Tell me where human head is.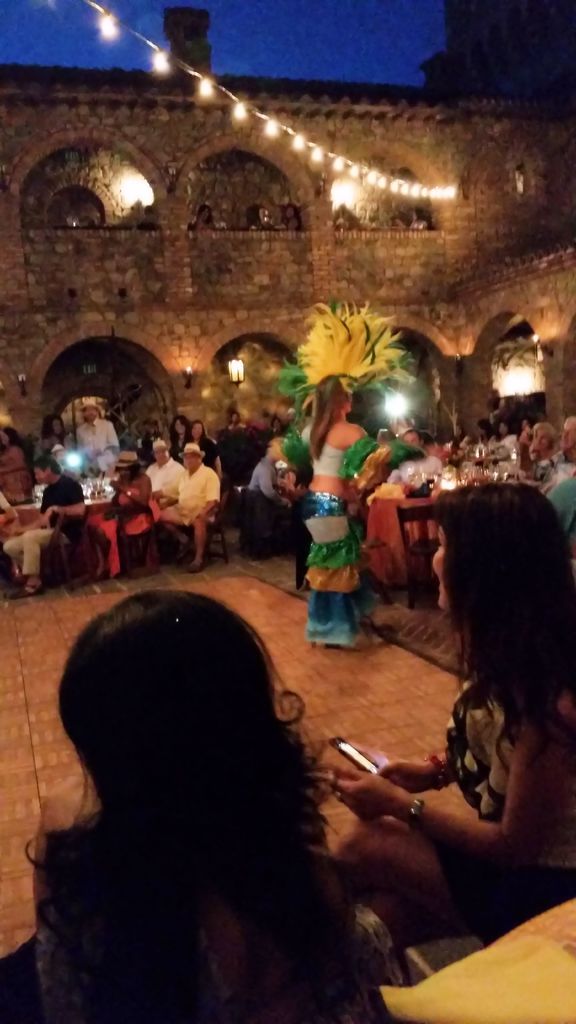
human head is at detection(109, 451, 141, 482).
